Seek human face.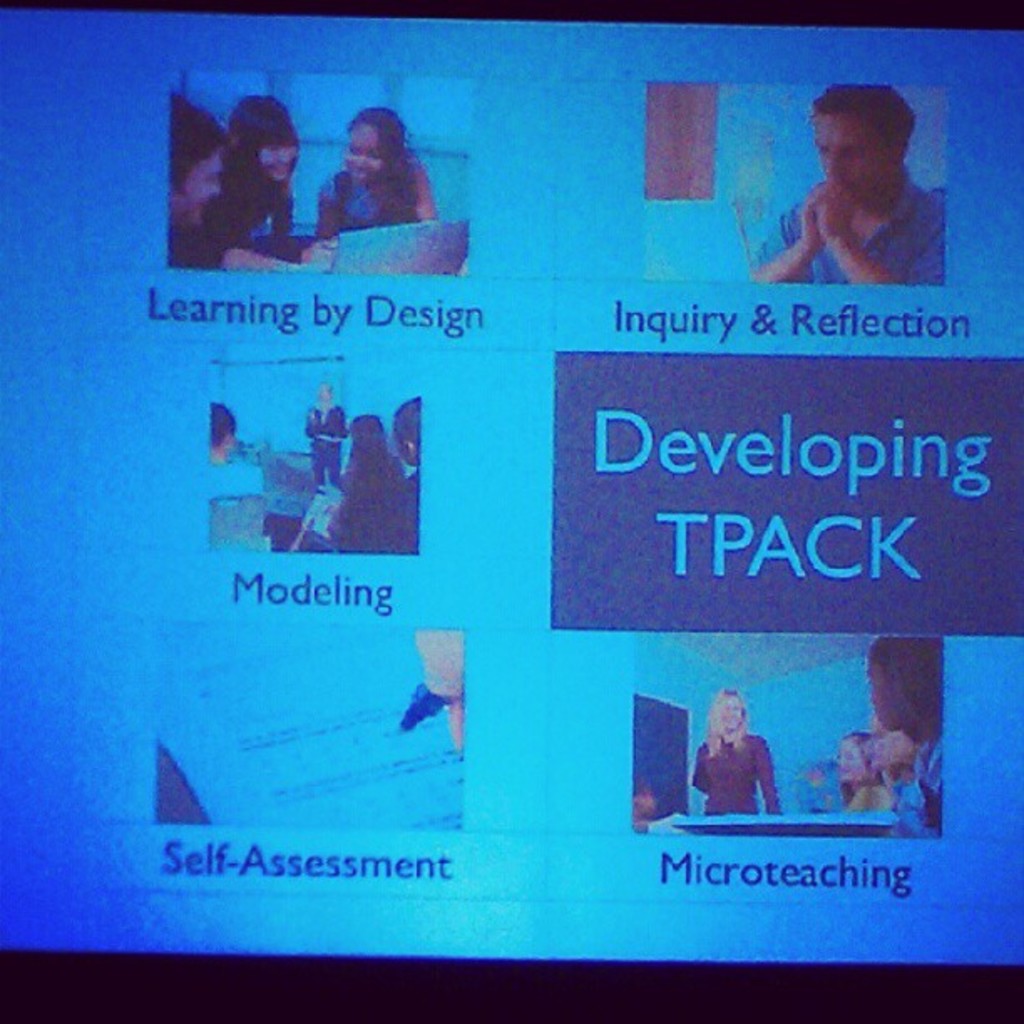
166/157/229/228.
